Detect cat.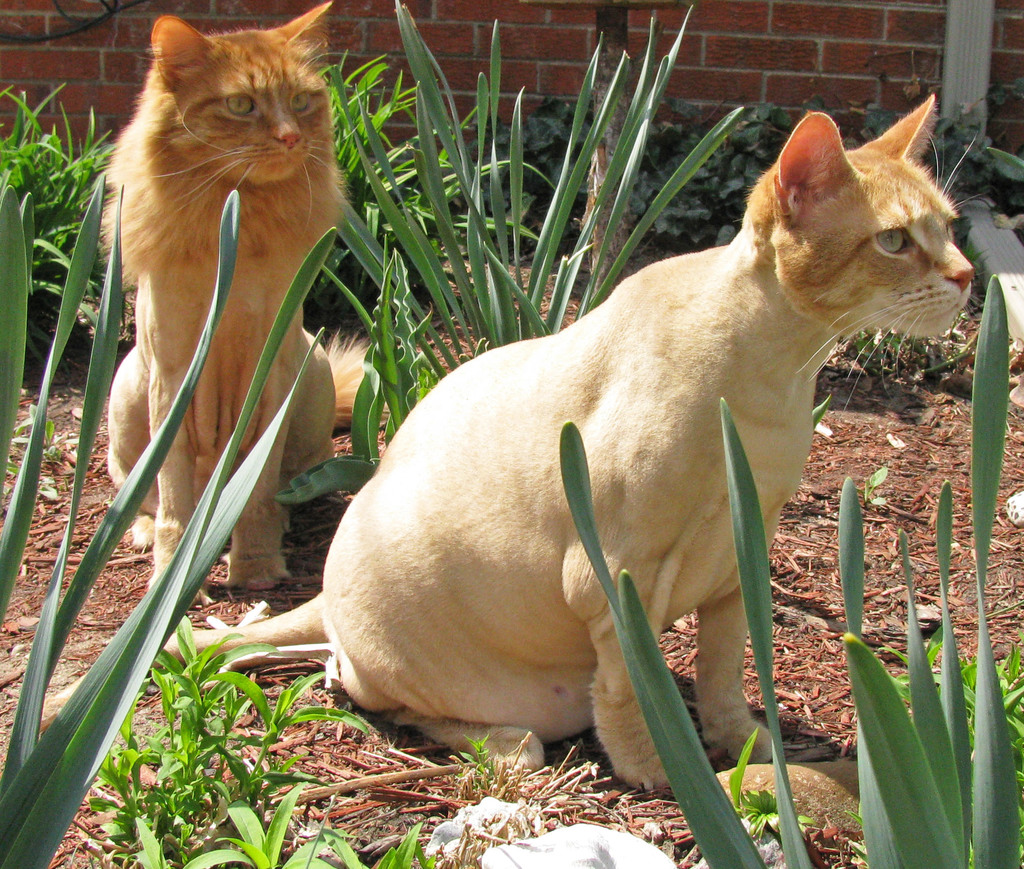
Detected at 157,92,978,795.
